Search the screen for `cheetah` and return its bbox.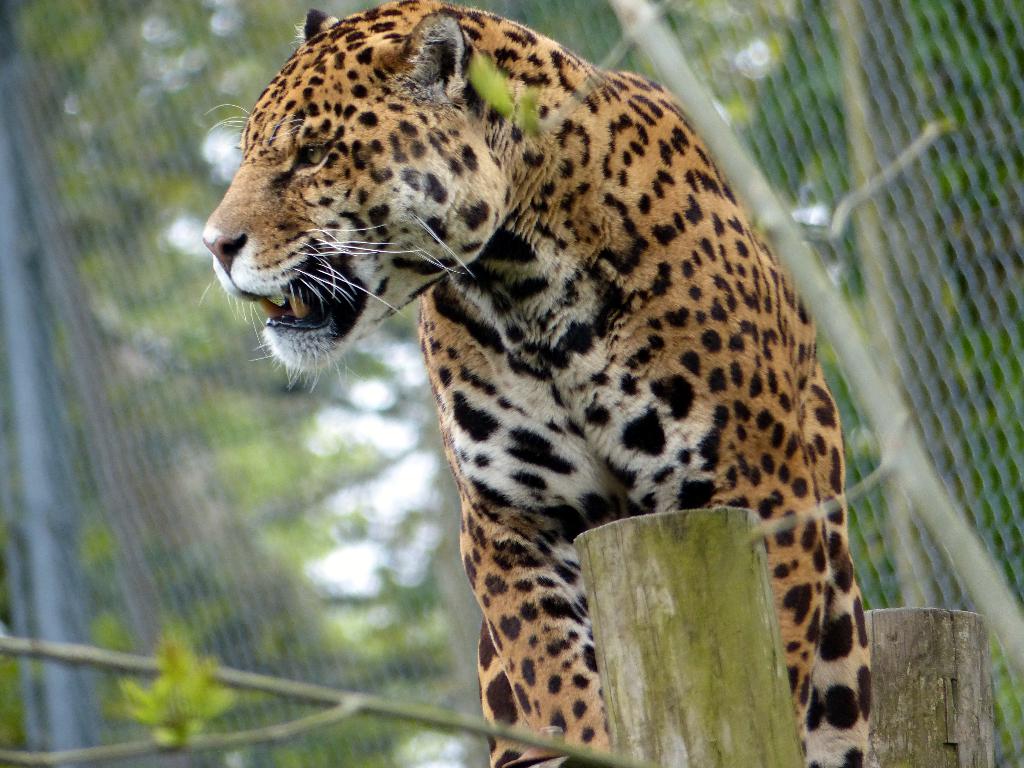
Found: {"x1": 202, "y1": 0, "x2": 877, "y2": 767}.
